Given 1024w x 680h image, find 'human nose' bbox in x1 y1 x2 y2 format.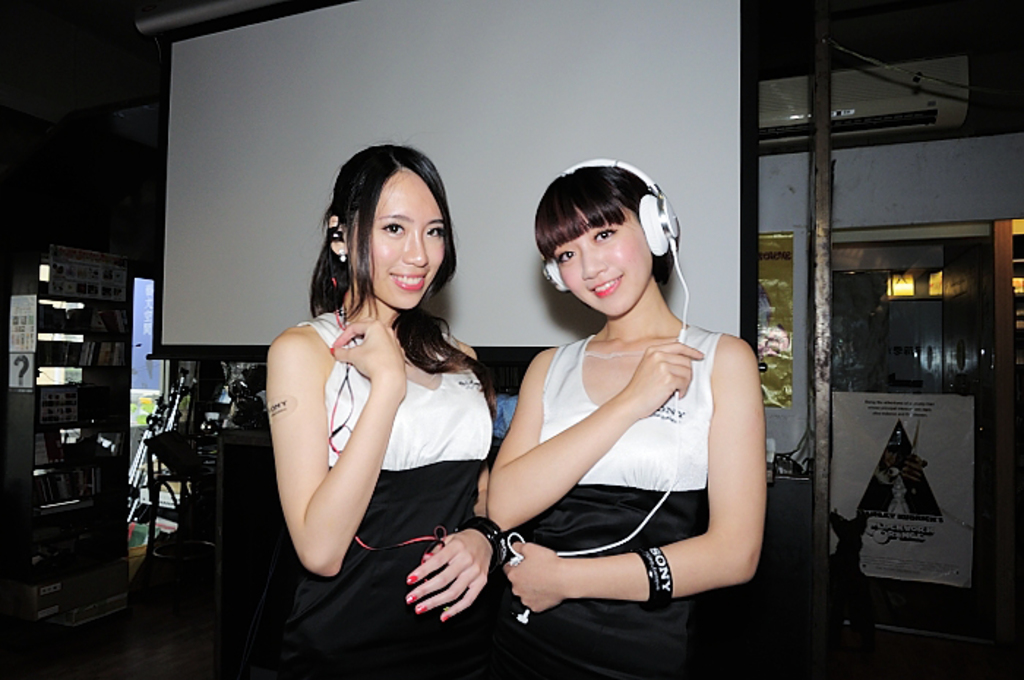
581 244 609 279.
